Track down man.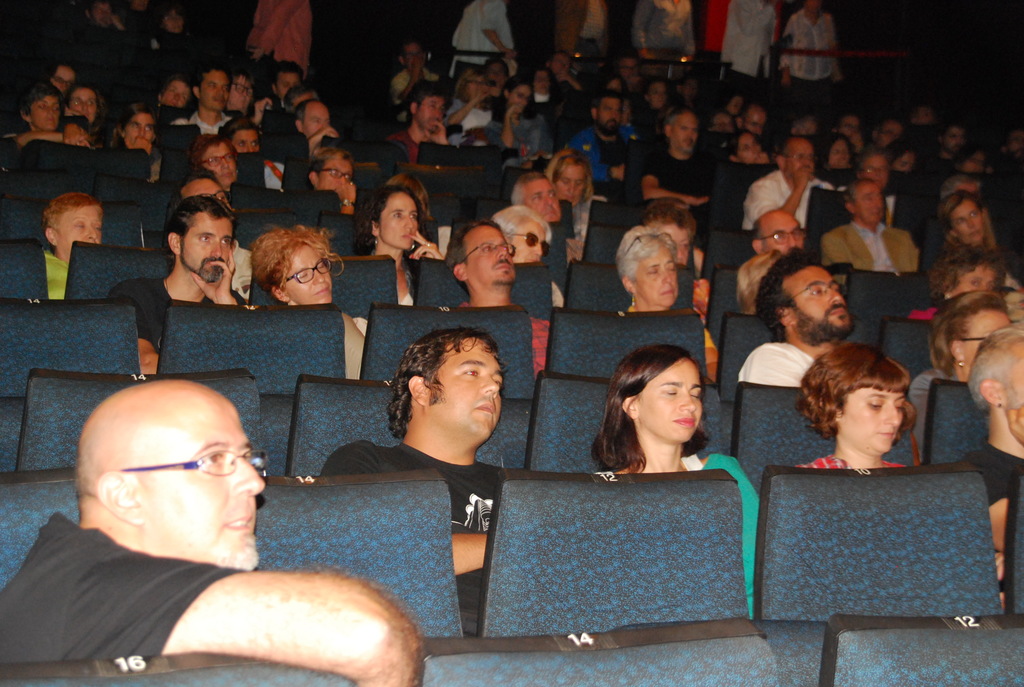
Tracked to <box>630,0,698,79</box>.
